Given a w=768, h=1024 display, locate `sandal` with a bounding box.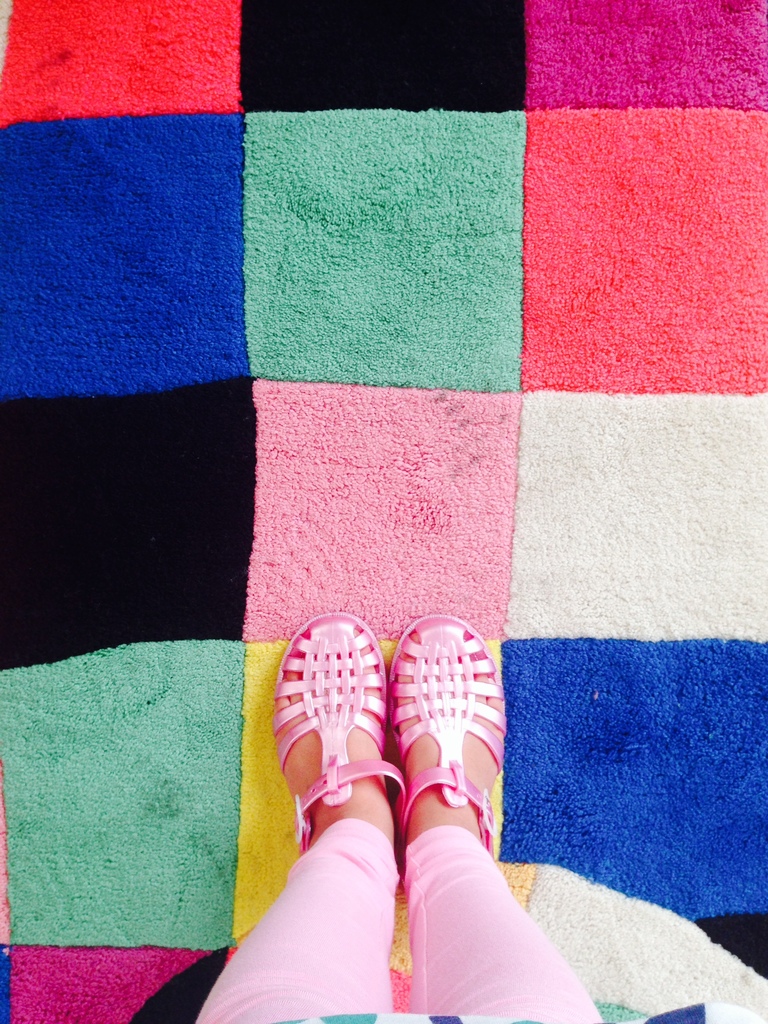
Located: region(255, 600, 415, 921).
